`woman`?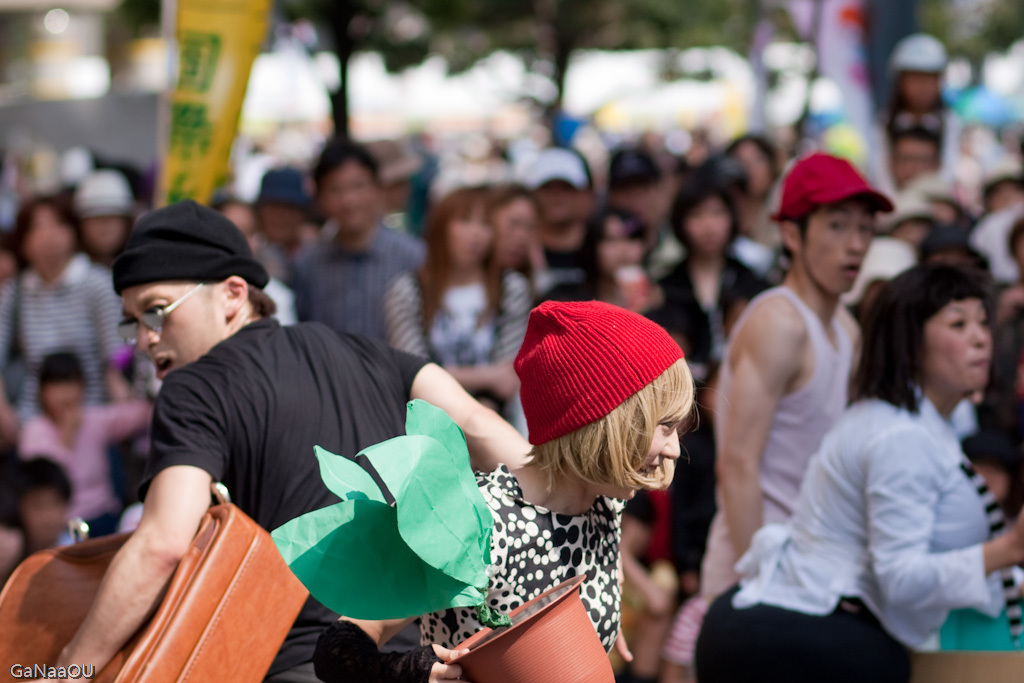
0,193,127,453
